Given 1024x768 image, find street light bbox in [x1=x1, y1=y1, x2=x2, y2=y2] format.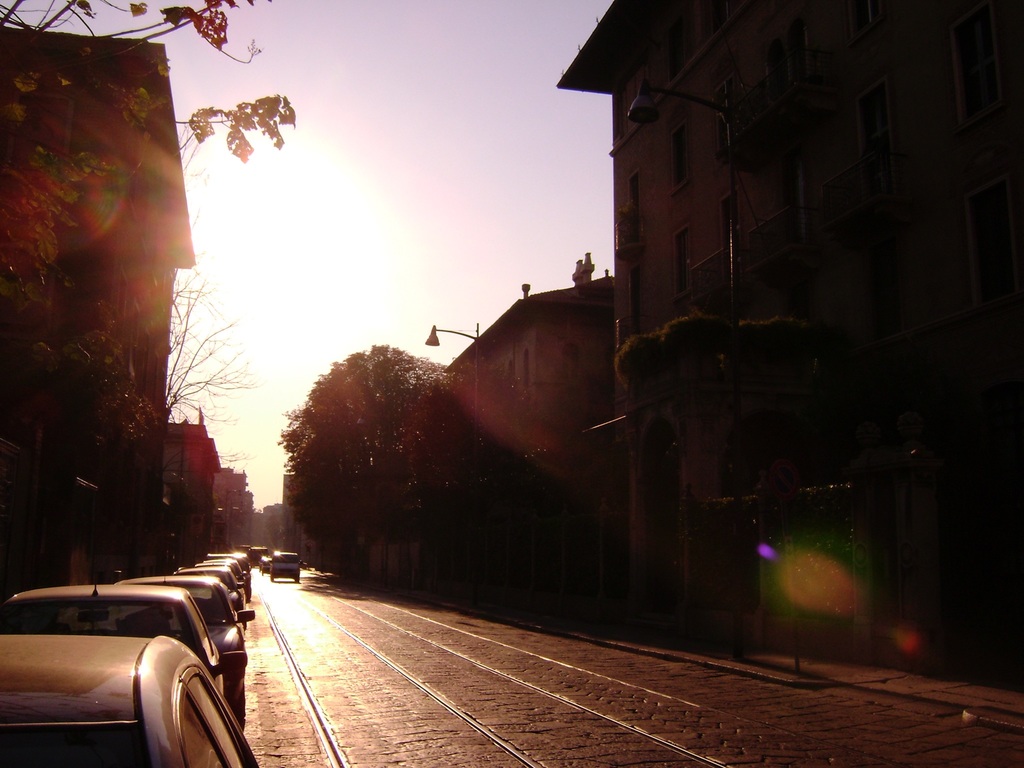
[x1=624, y1=57, x2=743, y2=321].
